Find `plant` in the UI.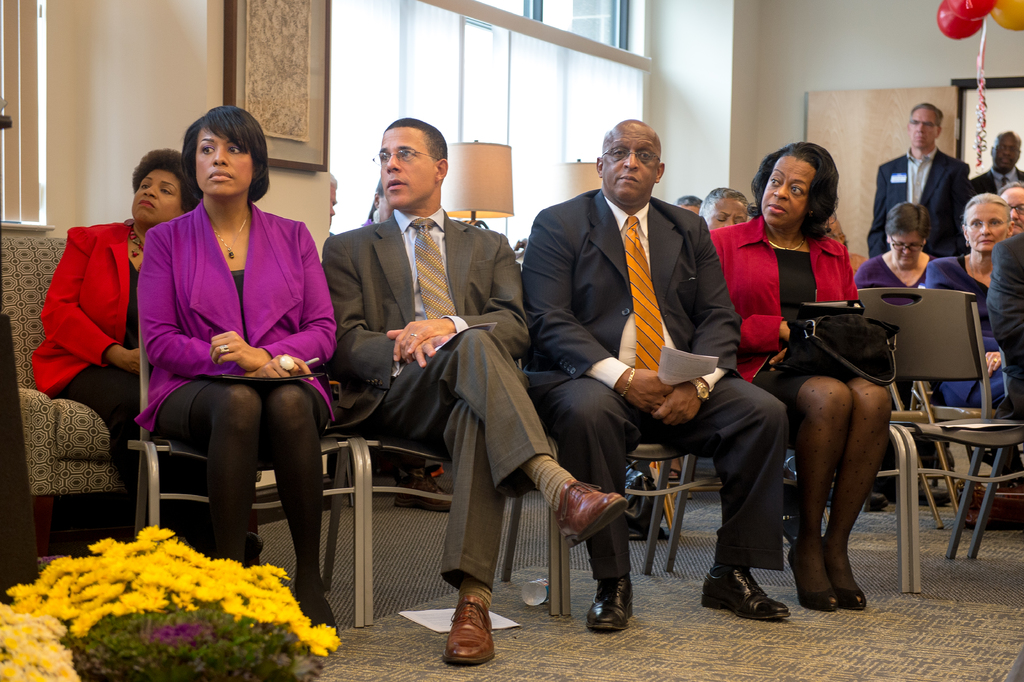
UI element at region(0, 490, 394, 677).
